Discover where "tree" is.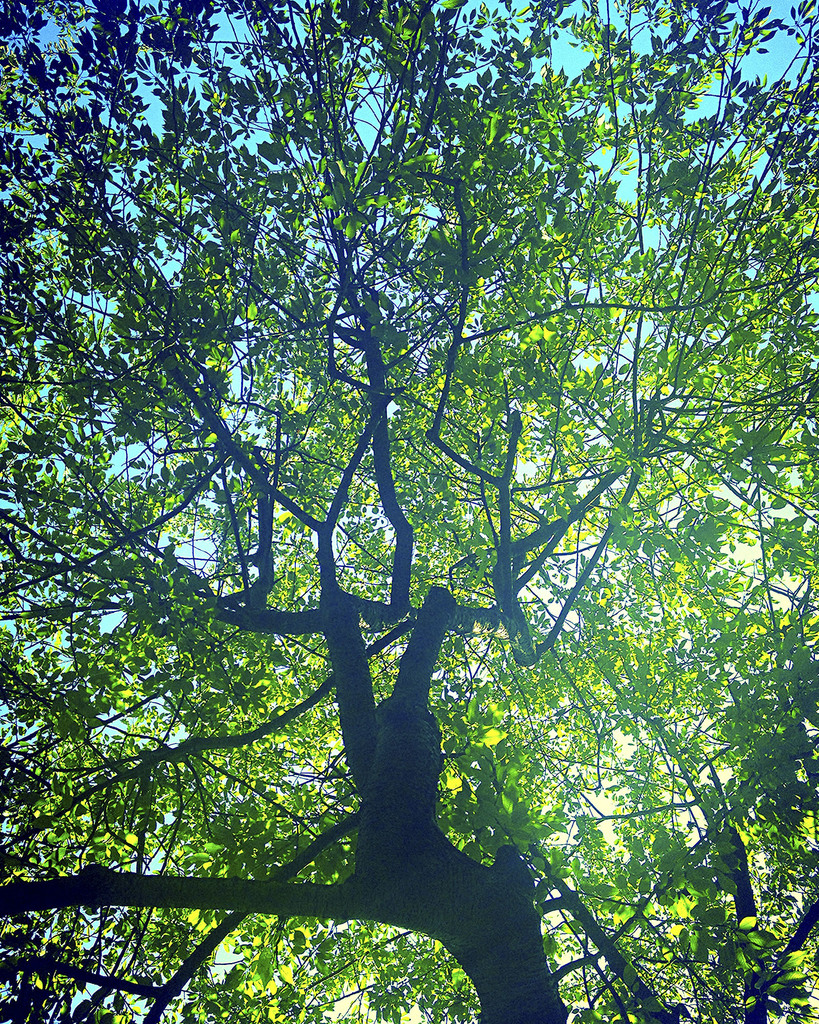
Discovered at x1=0, y1=33, x2=800, y2=982.
